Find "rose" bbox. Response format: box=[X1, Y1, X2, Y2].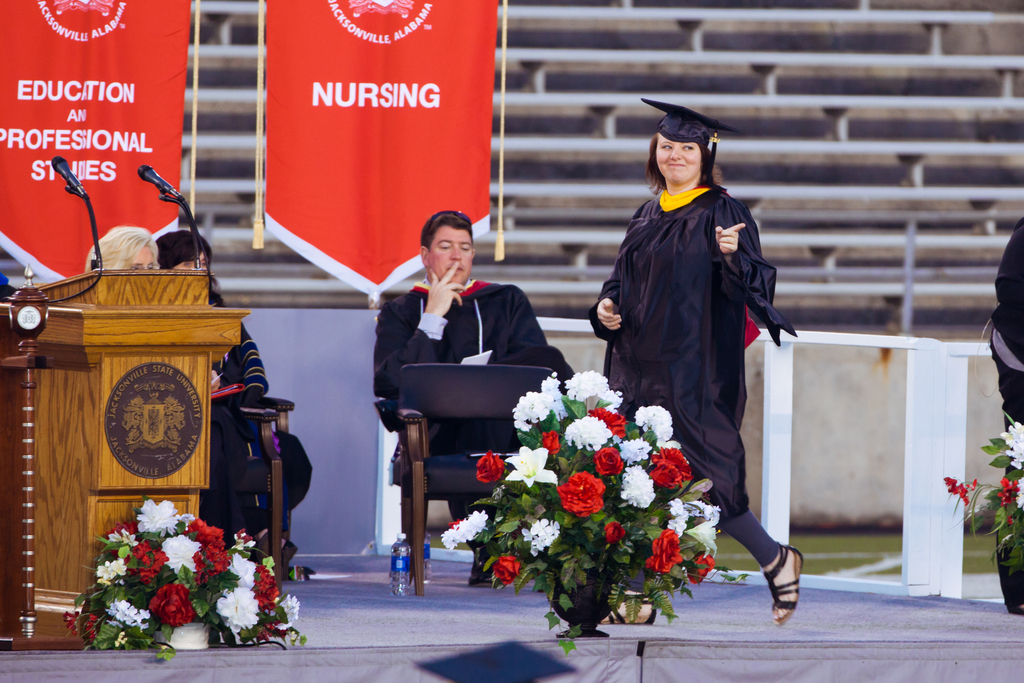
box=[686, 556, 716, 582].
